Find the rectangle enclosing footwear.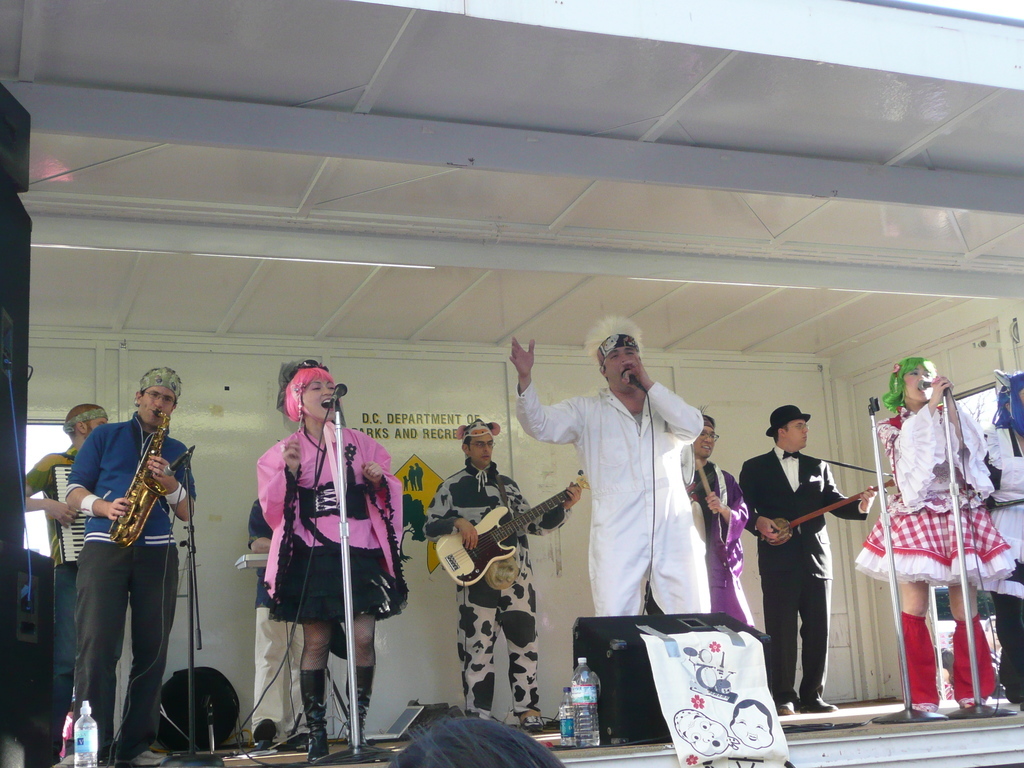
region(801, 691, 835, 707).
